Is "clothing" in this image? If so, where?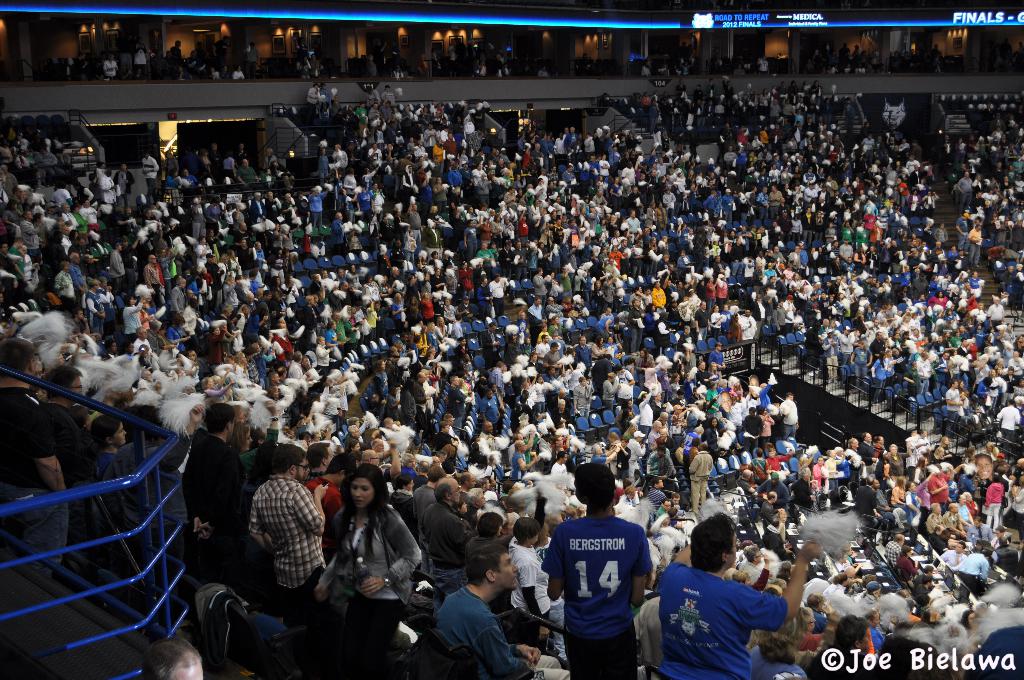
Yes, at <box>708,426,724,450</box>.
